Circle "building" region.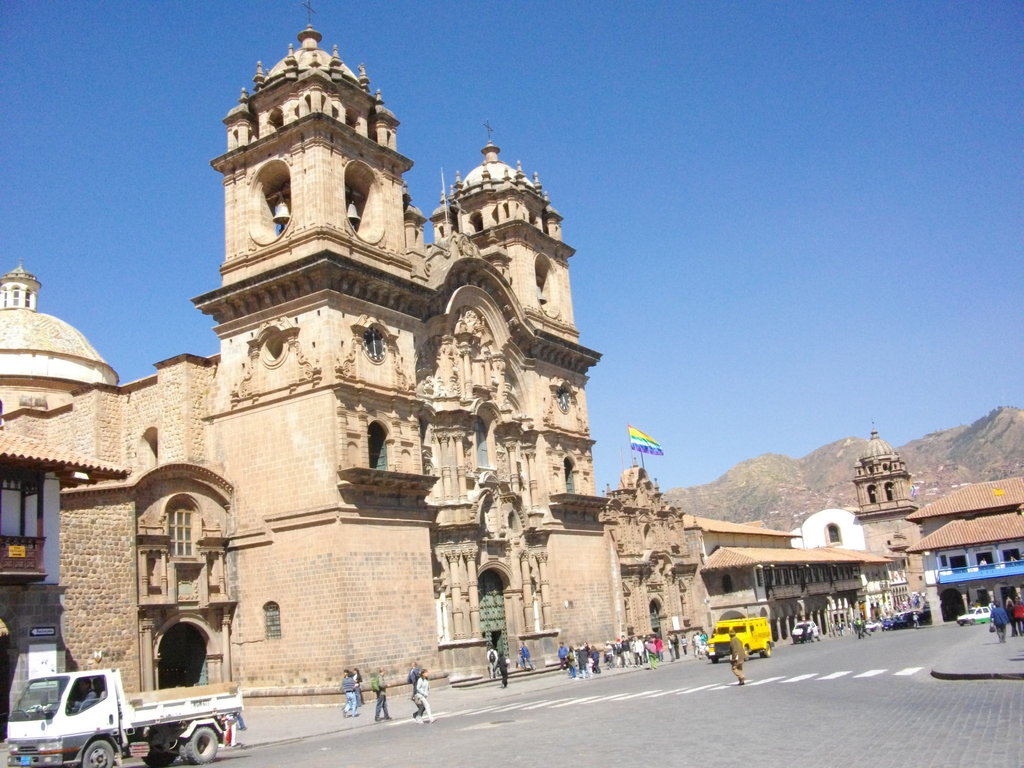
Region: bbox=(906, 479, 1023, 620).
